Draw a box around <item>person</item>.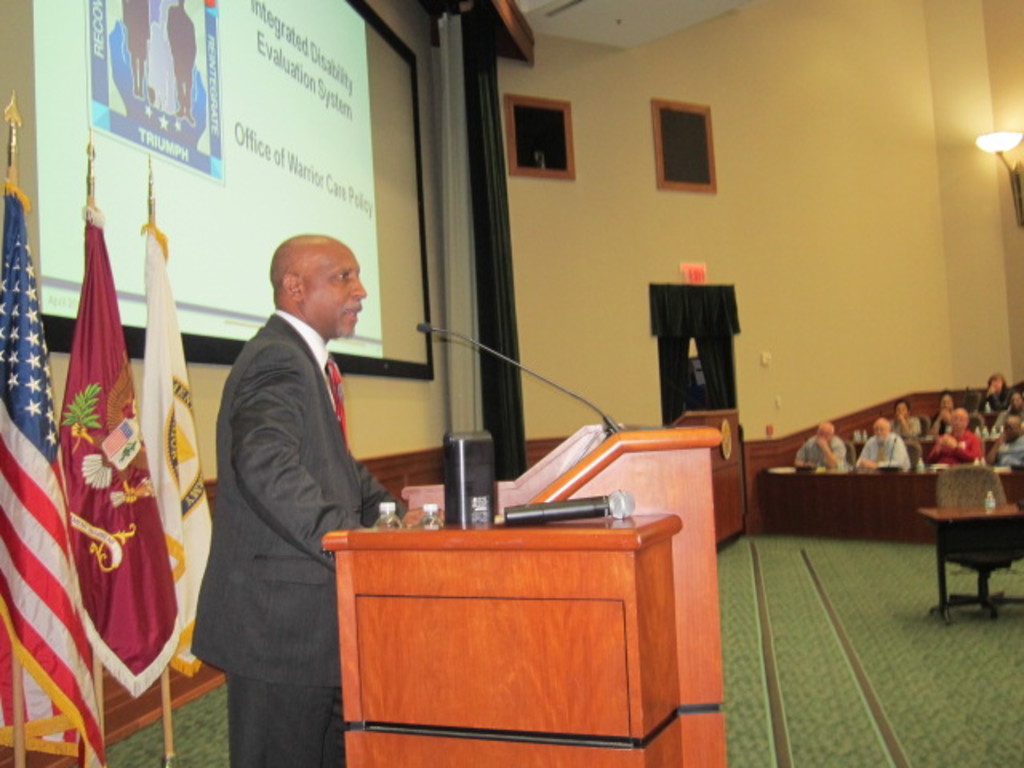
select_region(122, 0, 152, 98).
